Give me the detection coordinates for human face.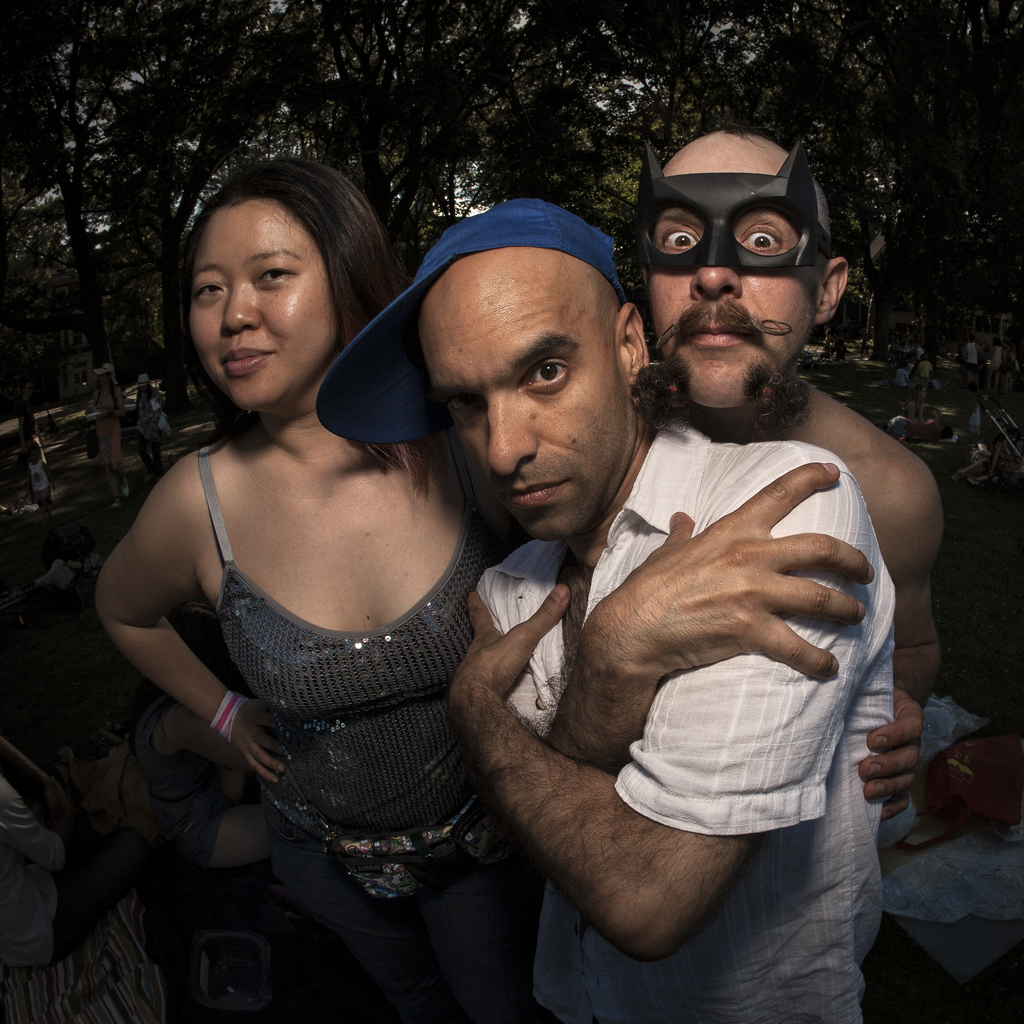
pyautogui.locateOnScreen(419, 266, 628, 534).
